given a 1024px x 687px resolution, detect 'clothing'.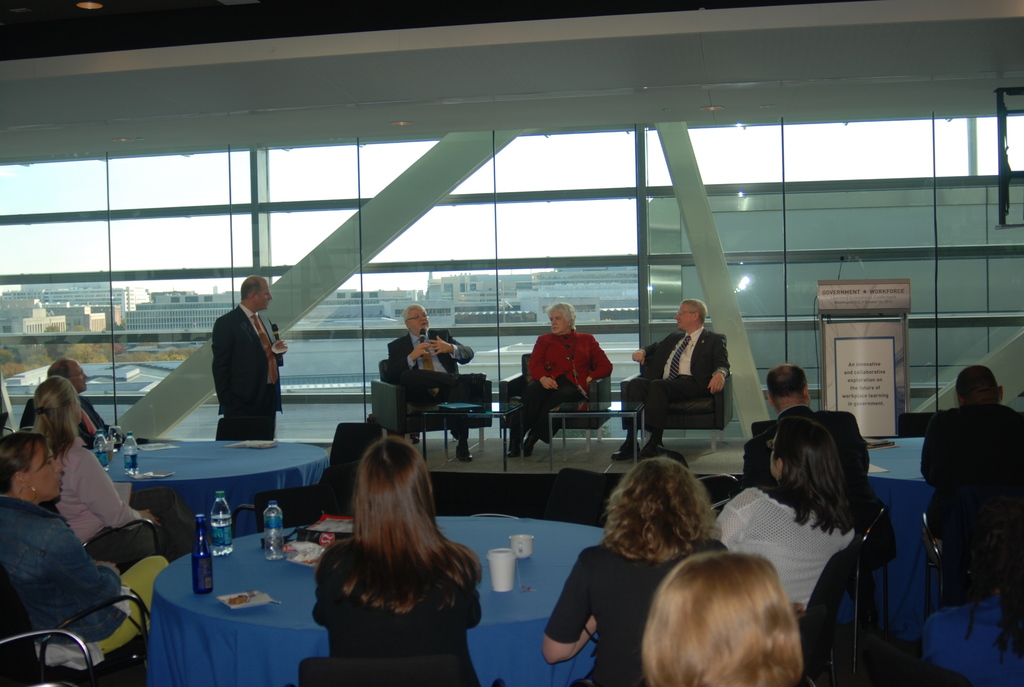
pyautogui.locateOnScreen(390, 322, 476, 450).
